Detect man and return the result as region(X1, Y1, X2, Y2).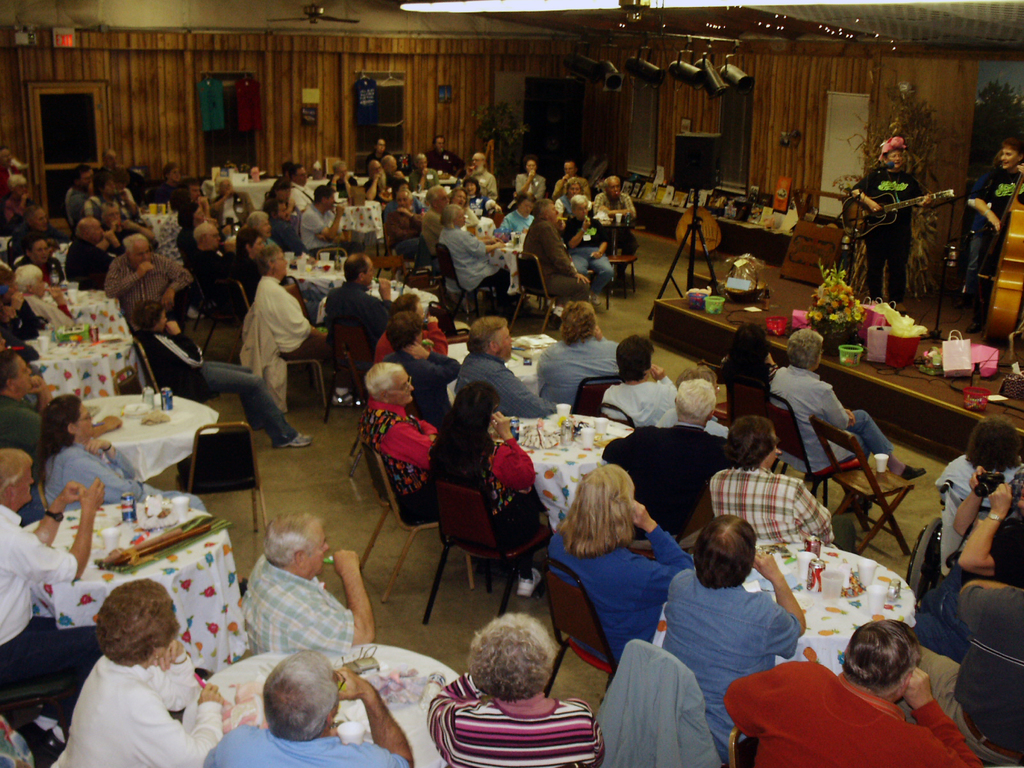
region(602, 380, 738, 544).
